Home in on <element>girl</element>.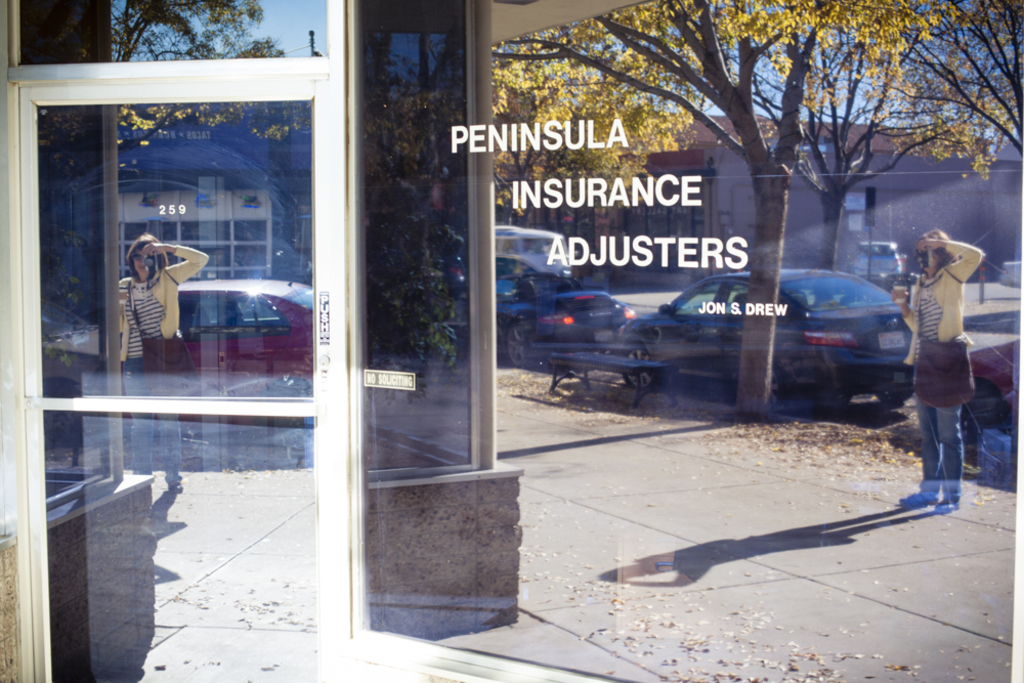
Homed in at (x1=893, y1=228, x2=989, y2=516).
